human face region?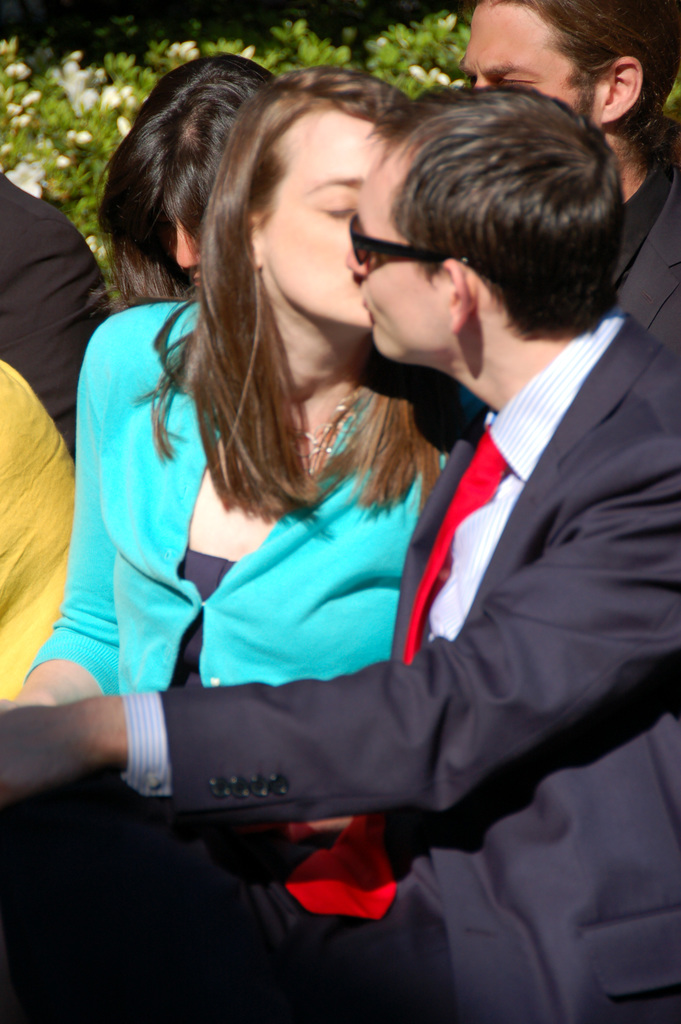
bbox=(341, 148, 449, 369)
